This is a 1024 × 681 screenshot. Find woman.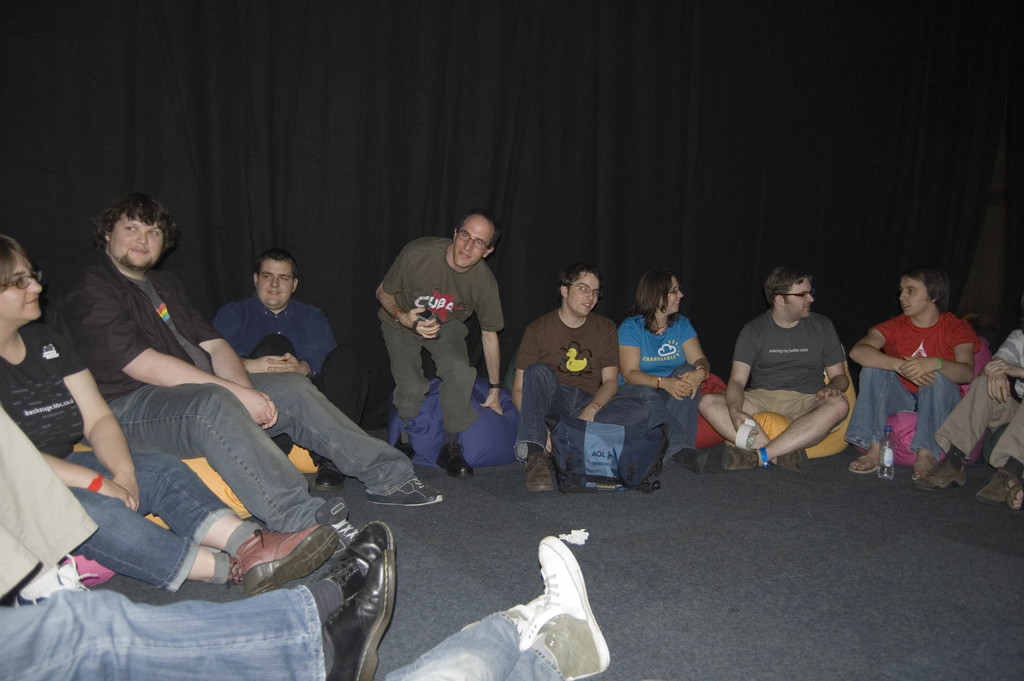
Bounding box: box(1, 232, 340, 593).
